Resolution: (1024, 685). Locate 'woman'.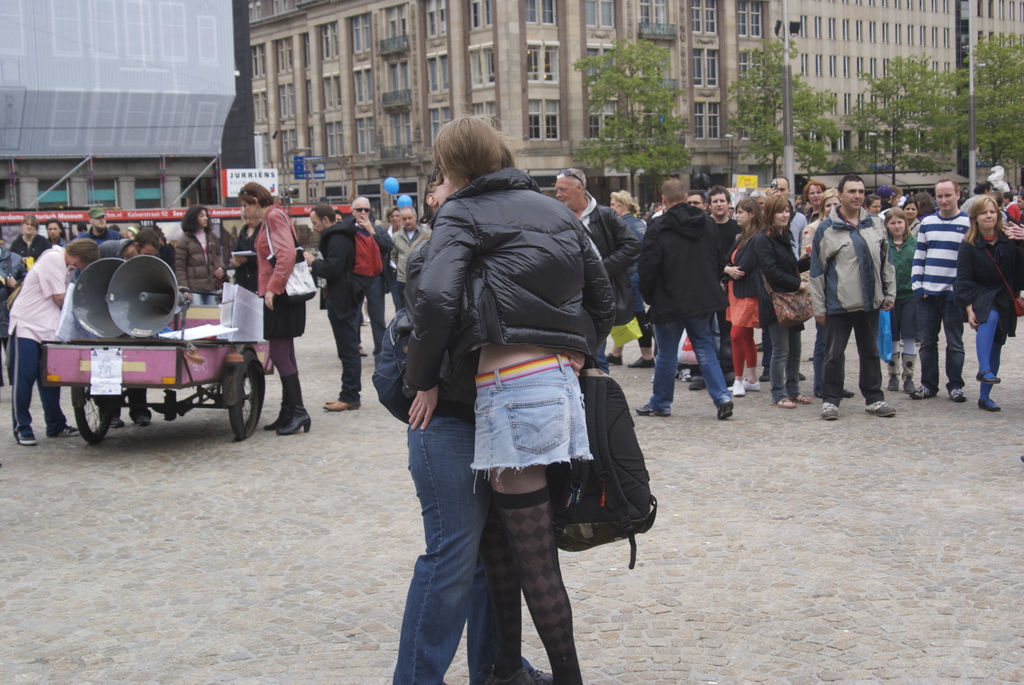
(239,179,311,433).
